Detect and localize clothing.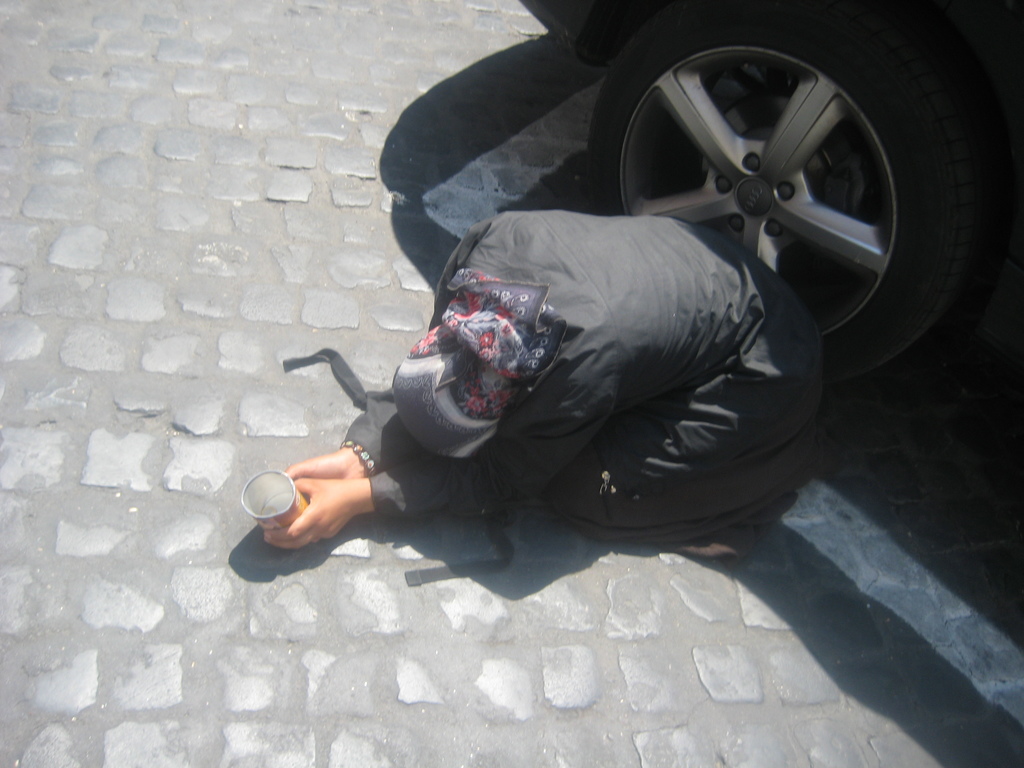
Localized at bbox=(344, 204, 826, 556).
